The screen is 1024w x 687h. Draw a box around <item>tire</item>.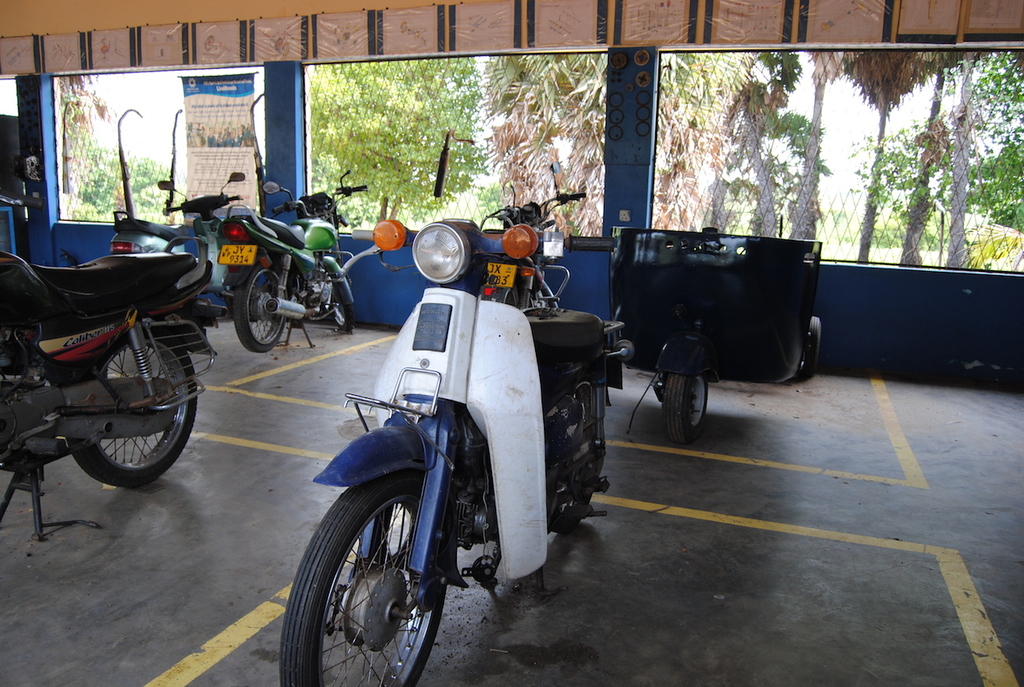
330:273:354:331.
